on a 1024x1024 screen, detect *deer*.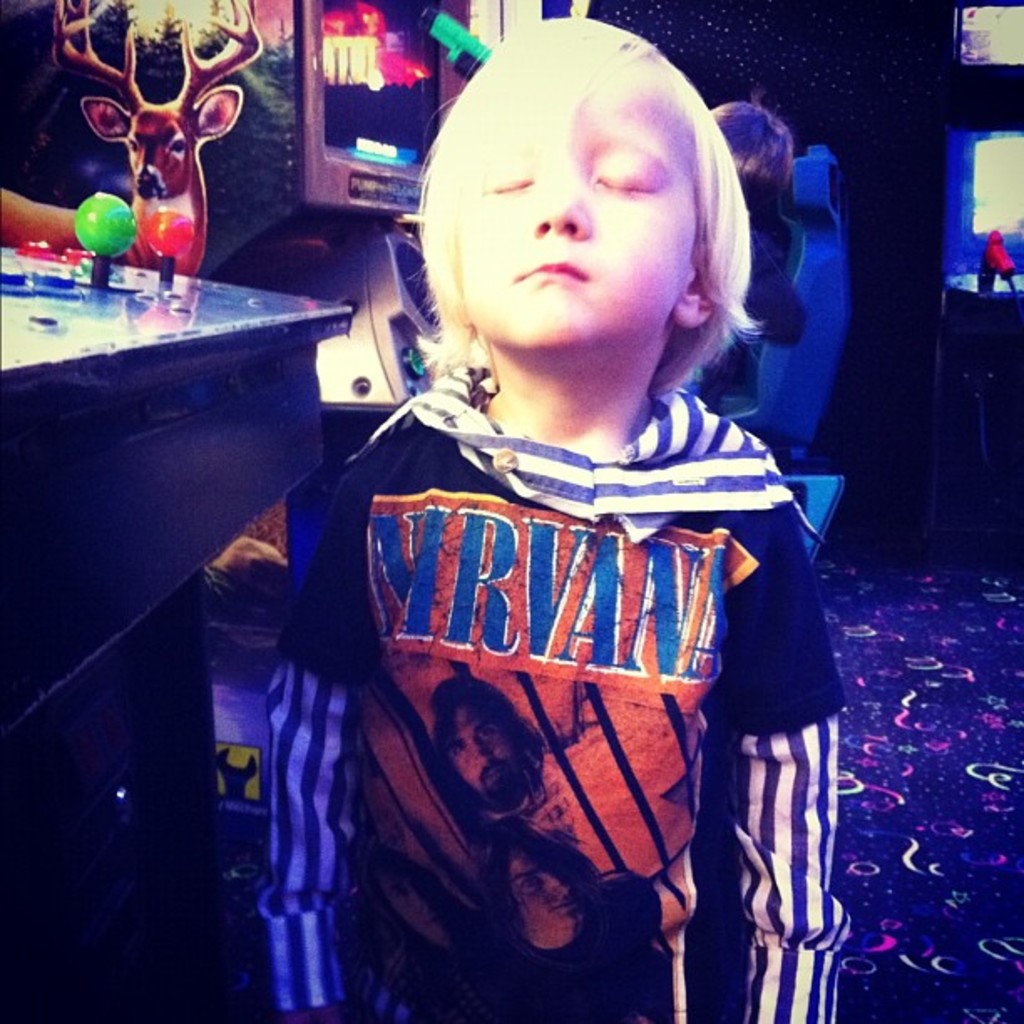
{"x1": 0, "y1": 0, "x2": 263, "y2": 278}.
